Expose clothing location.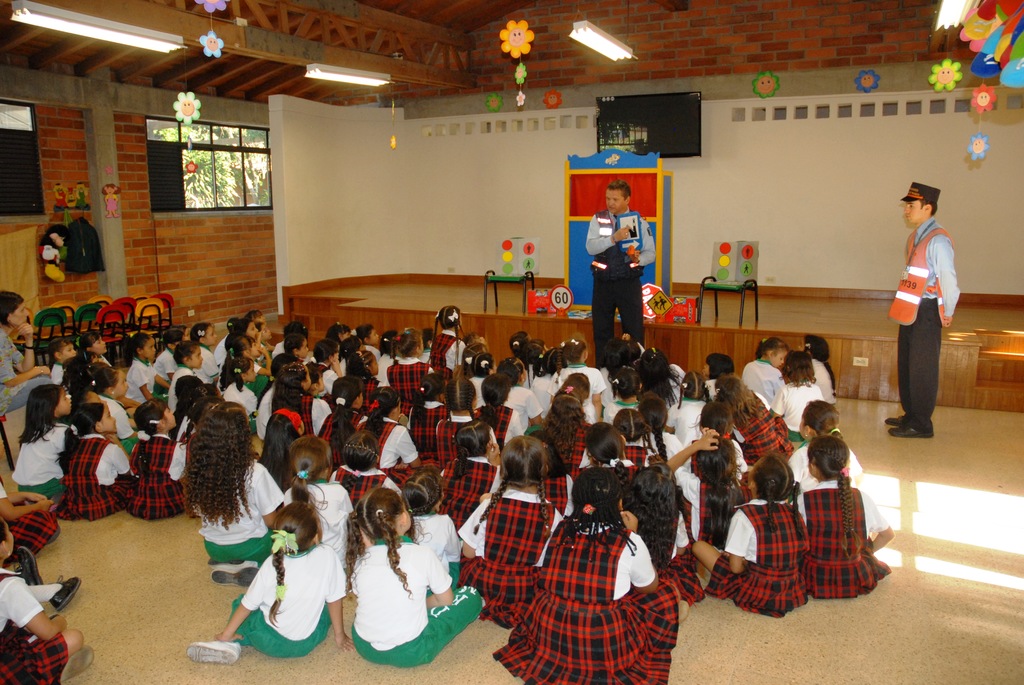
Exposed at BBox(383, 356, 438, 405).
